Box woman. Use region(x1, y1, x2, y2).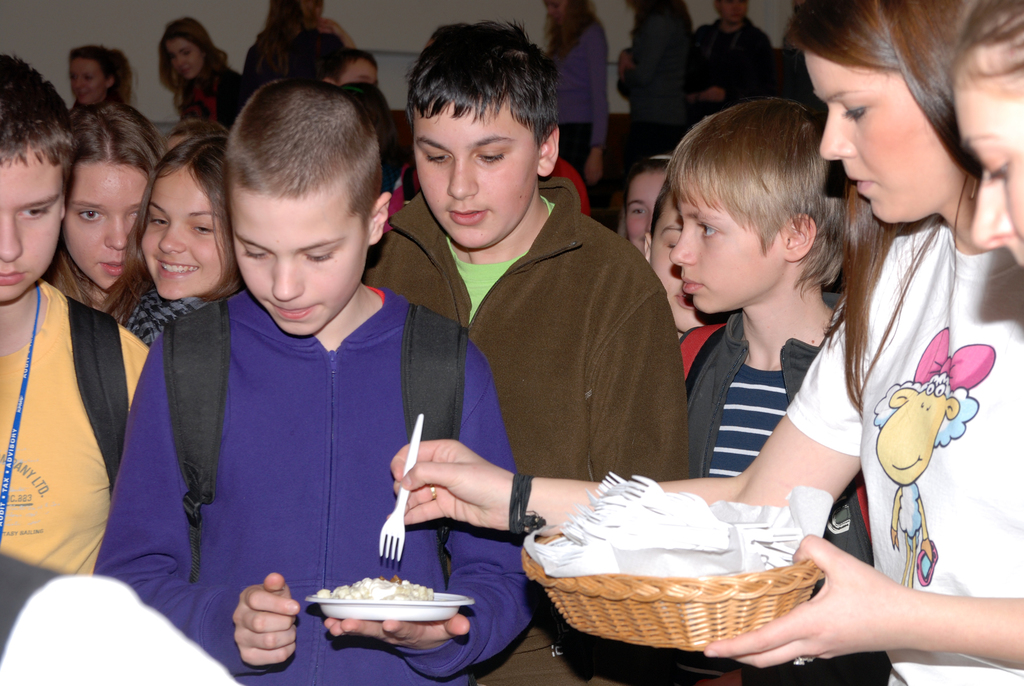
region(154, 9, 244, 134).
